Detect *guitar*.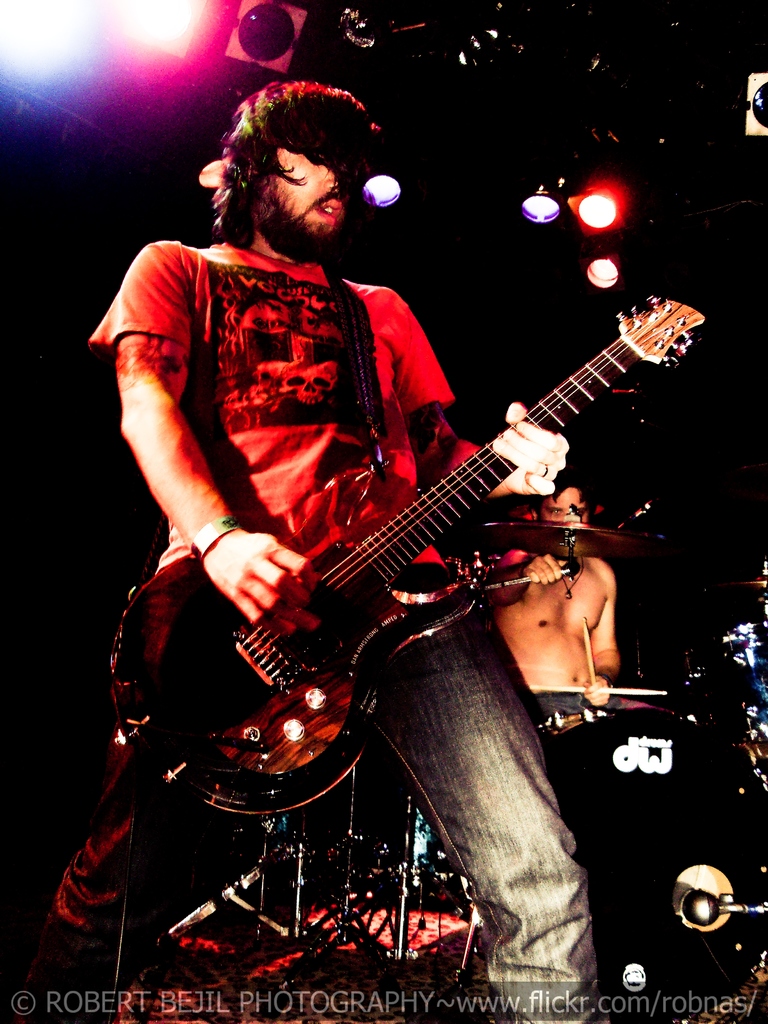
Detected at <box>166,291,719,794</box>.
